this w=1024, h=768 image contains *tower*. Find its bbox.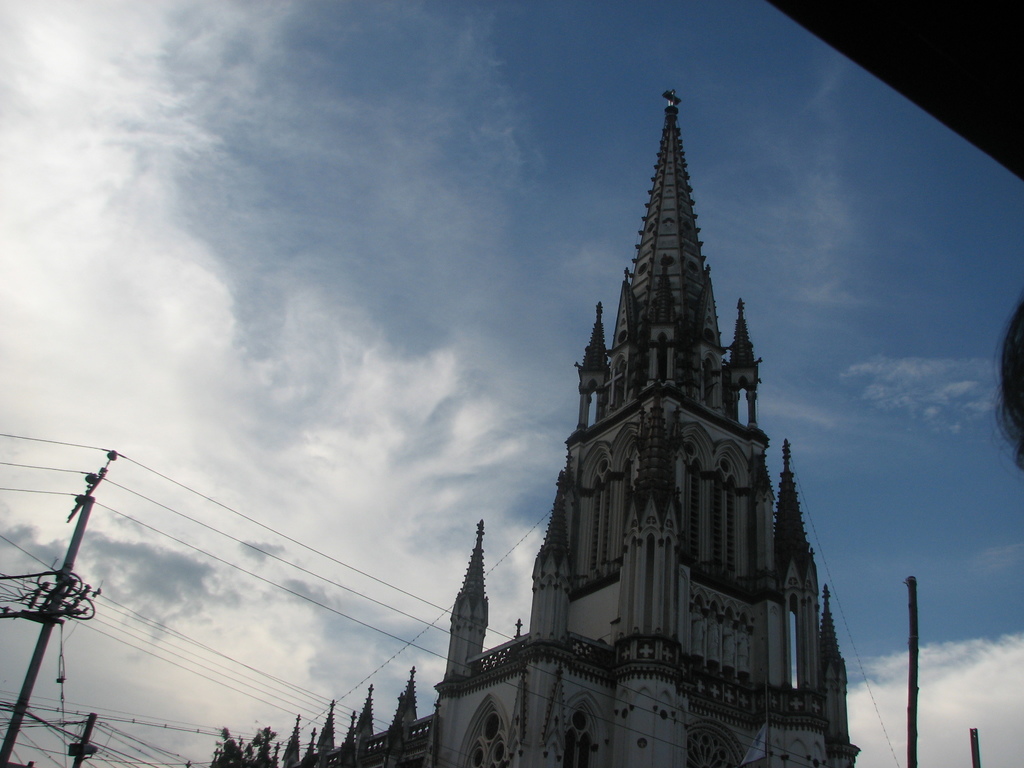
{"x1": 385, "y1": 674, "x2": 416, "y2": 757}.
